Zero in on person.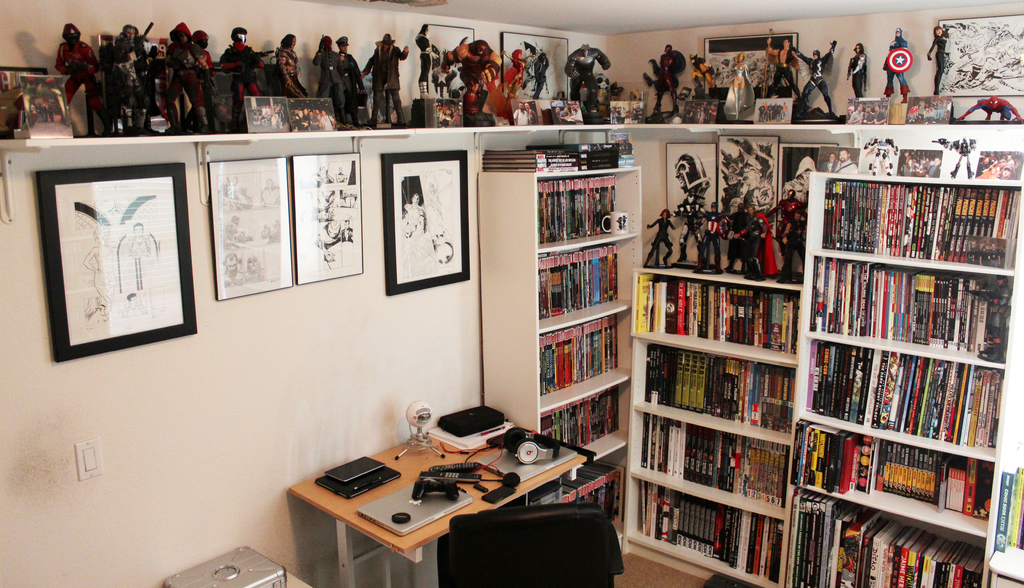
Zeroed in: detection(122, 220, 158, 258).
